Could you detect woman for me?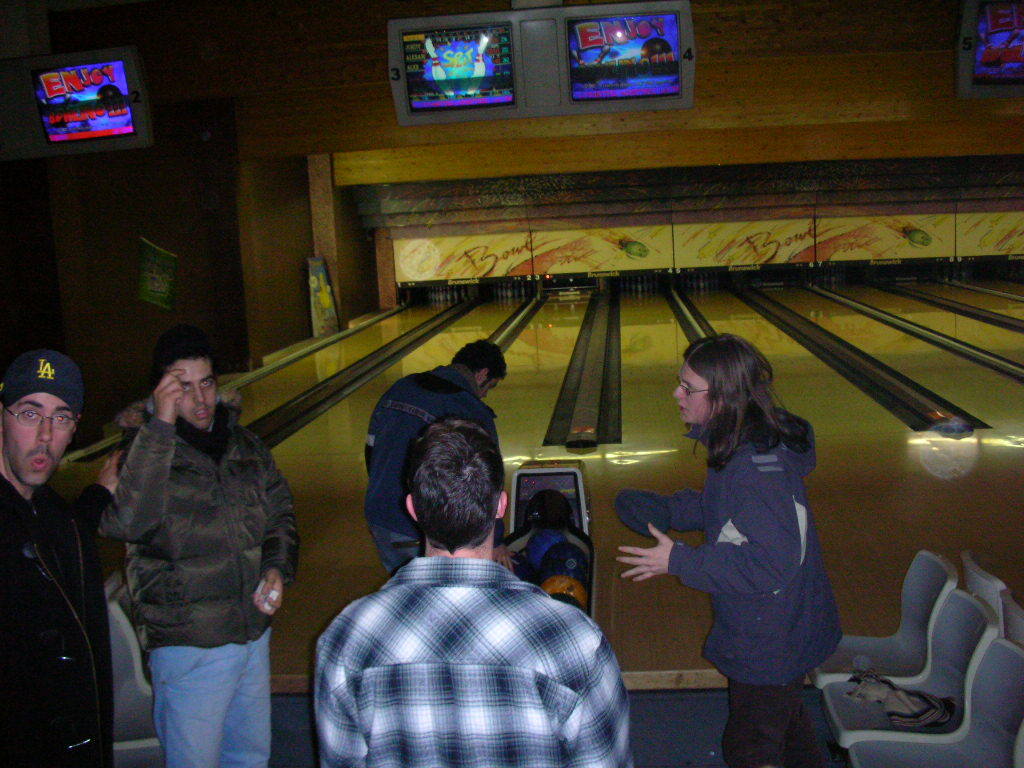
Detection result: 653/315/870/758.
